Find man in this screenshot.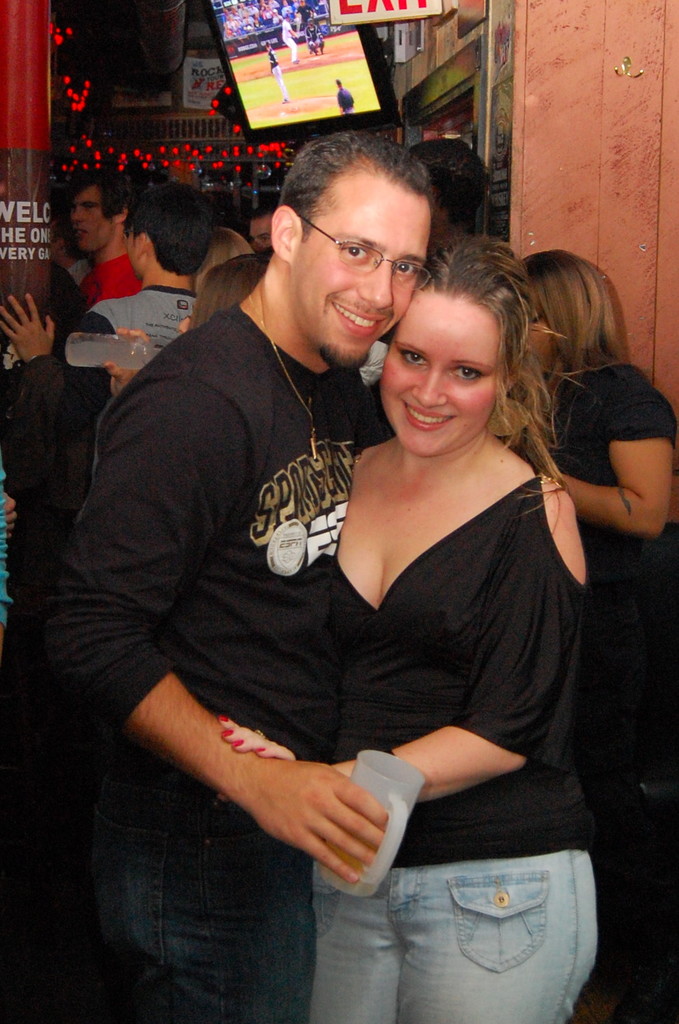
The bounding box for man is 68 159 140 311.
